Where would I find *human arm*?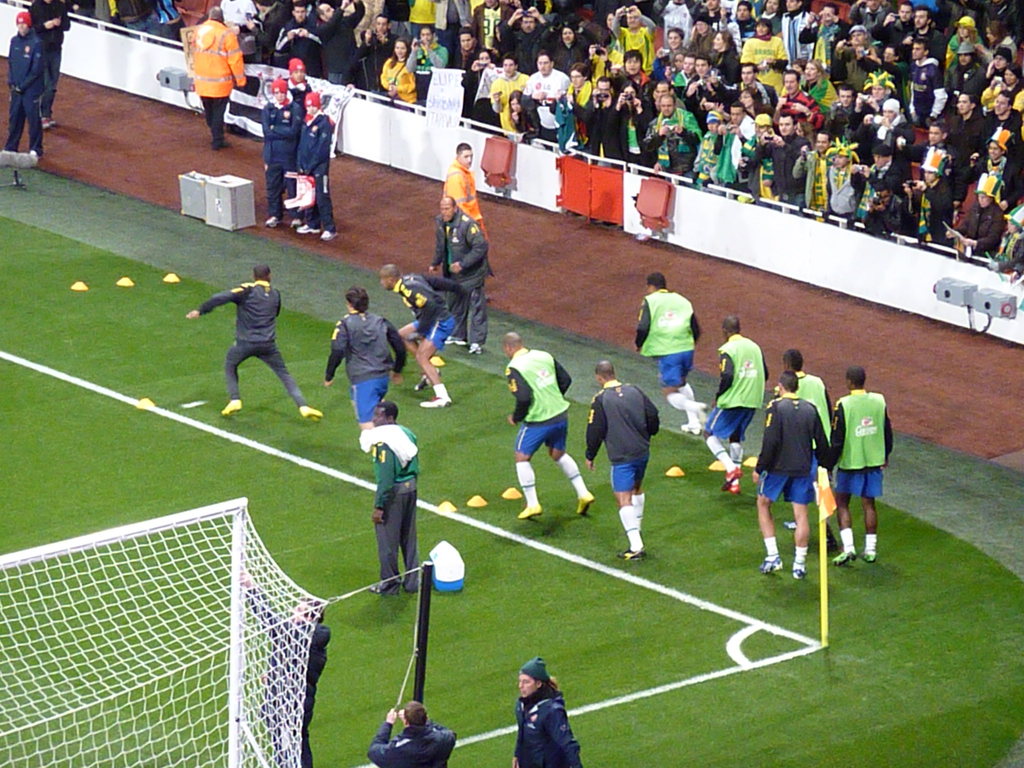
At [left=268, top=104, right=305, bottom=138].
